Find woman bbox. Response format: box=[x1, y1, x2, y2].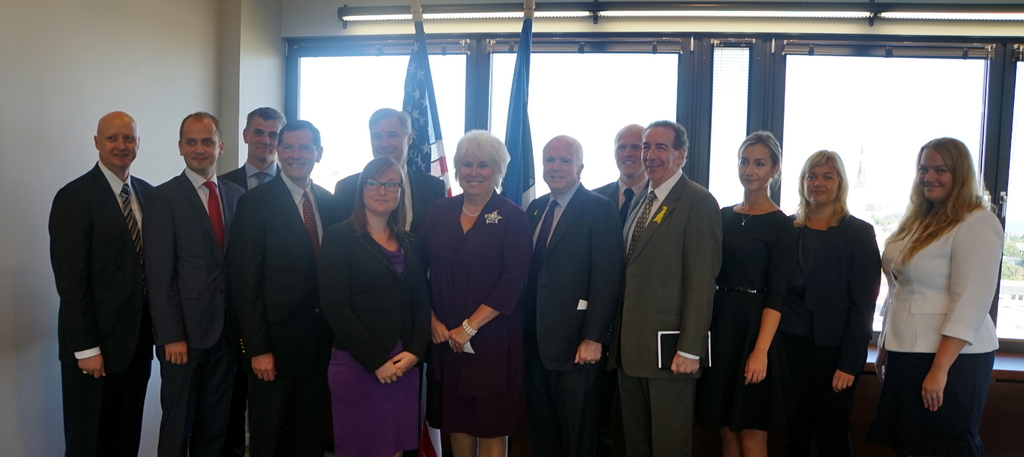
box=[785, 151, 880, 456].
